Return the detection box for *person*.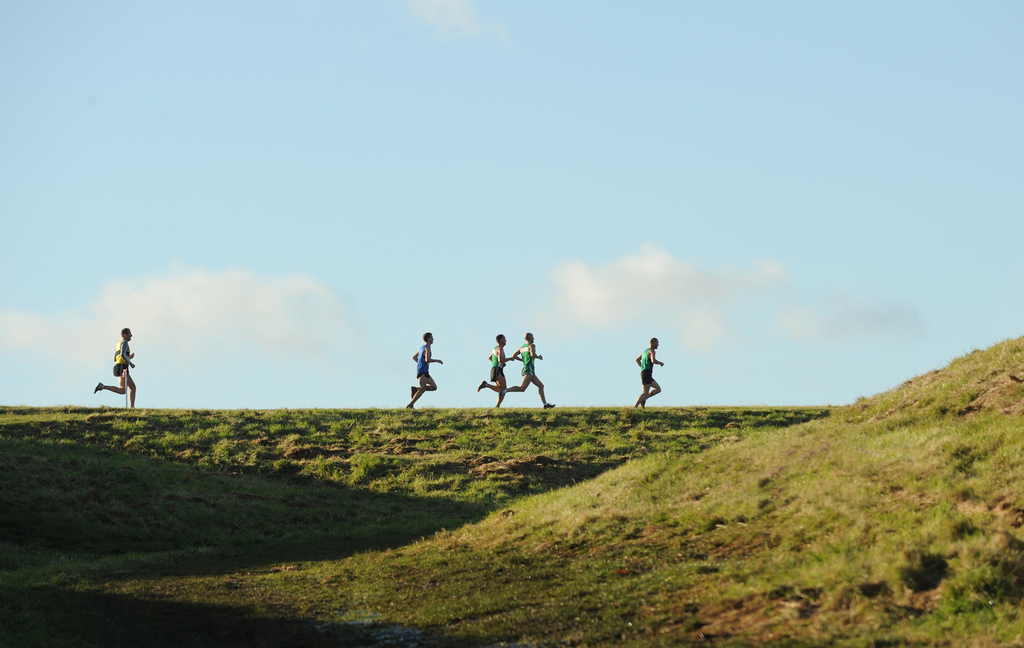
(left=502, top=329, right=557, bottom=411).
